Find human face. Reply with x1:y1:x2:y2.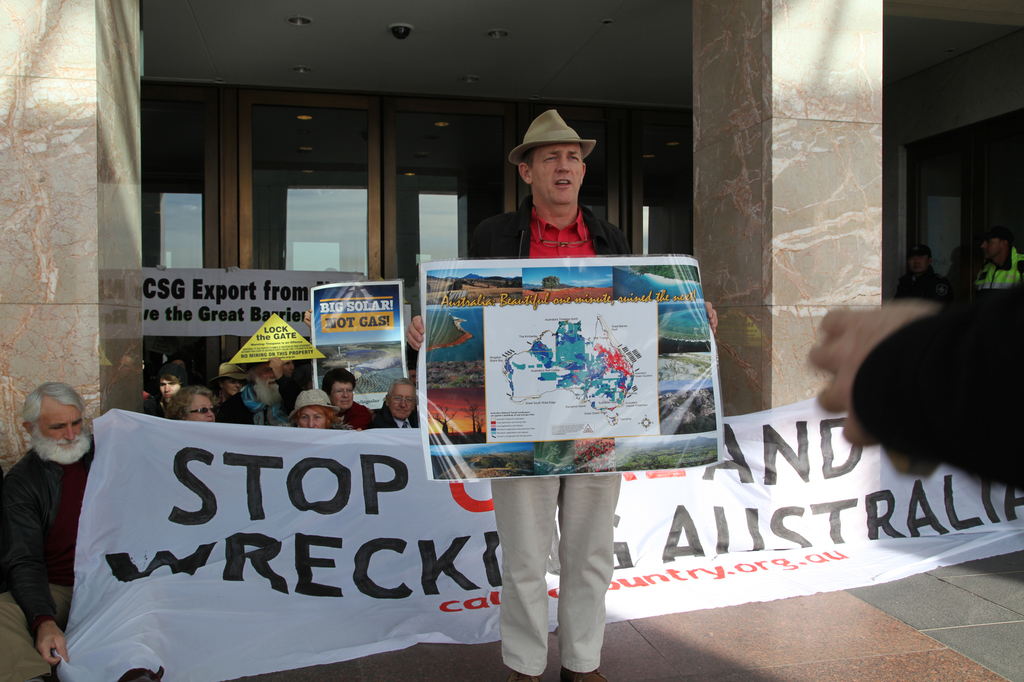
980:236:1002:258.
